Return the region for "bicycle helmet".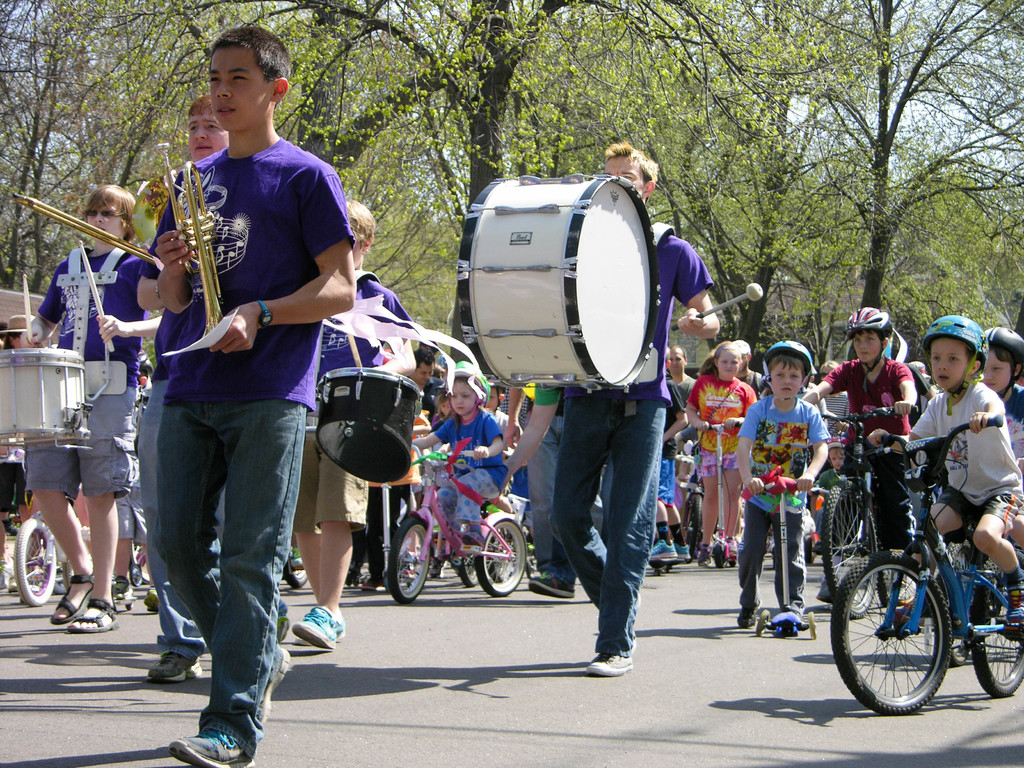
Rect(981, 328, 1023, 368).
